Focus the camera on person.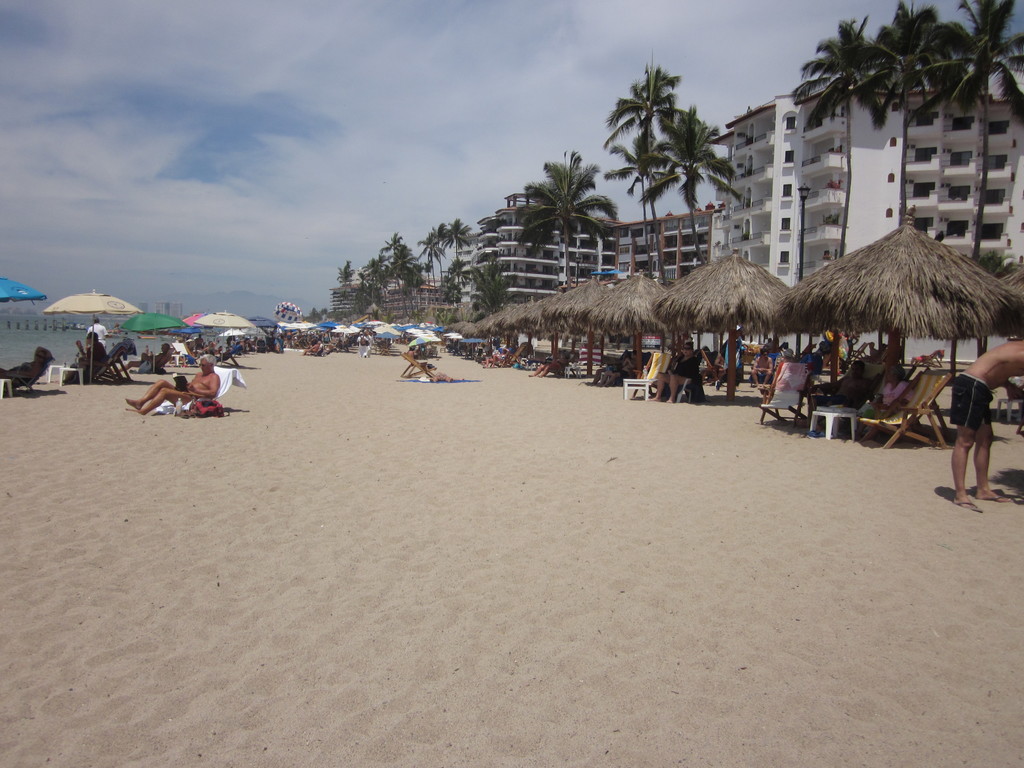
Focus region: bbox(649, 343, 698, 406).
